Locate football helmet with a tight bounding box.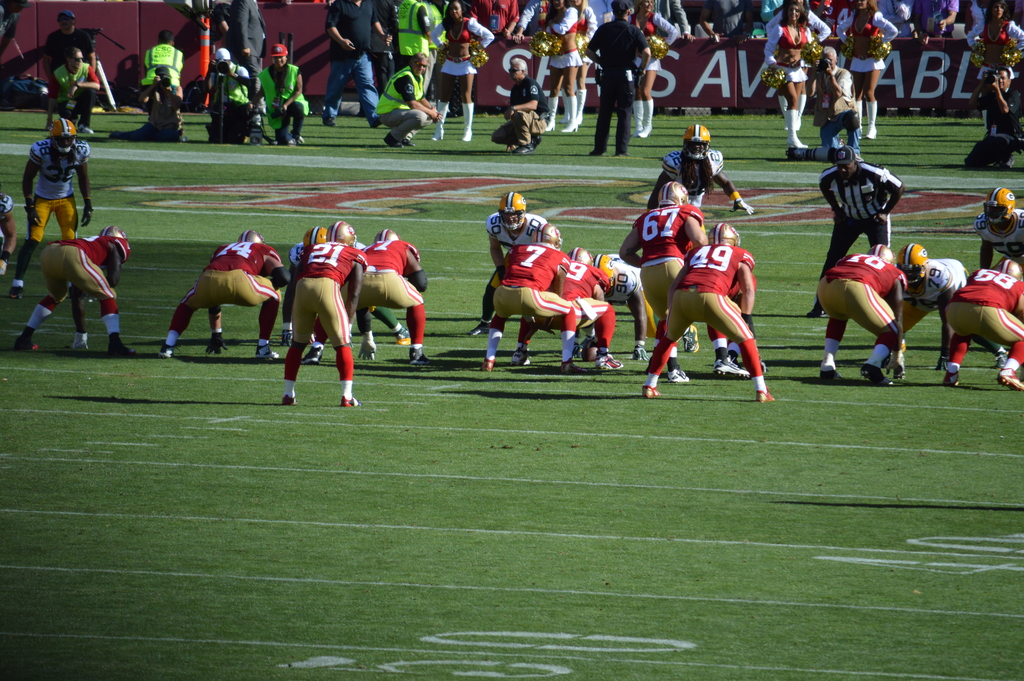
box(99, 222, 131, 249).
